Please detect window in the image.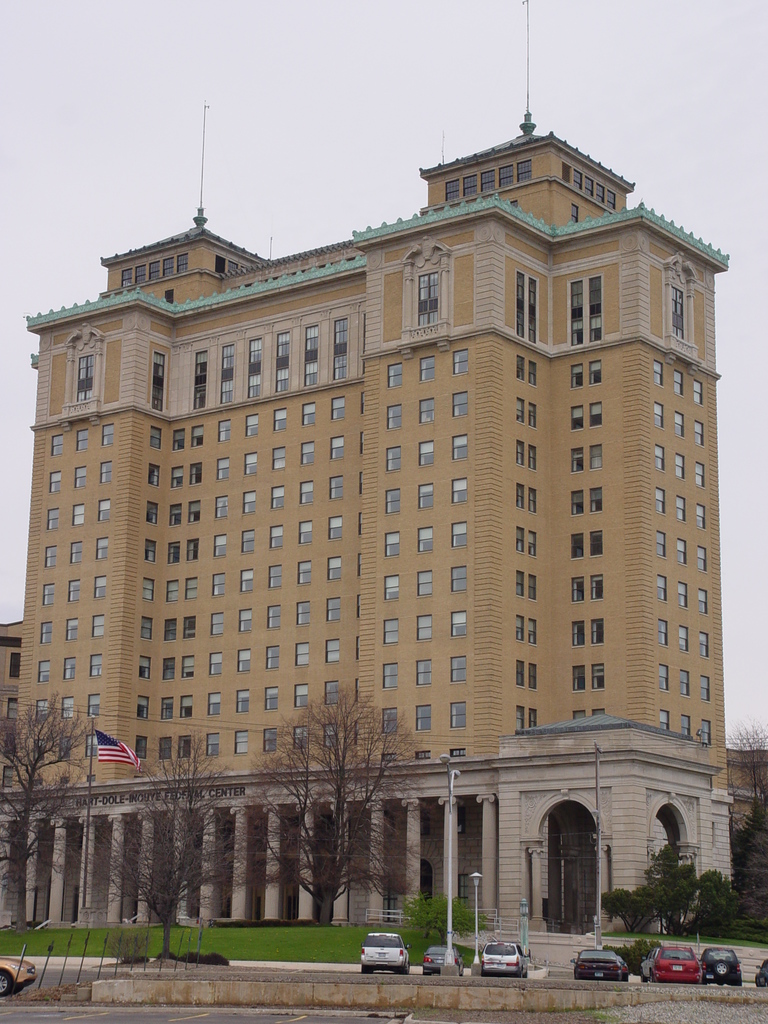
381:708:397:734.
